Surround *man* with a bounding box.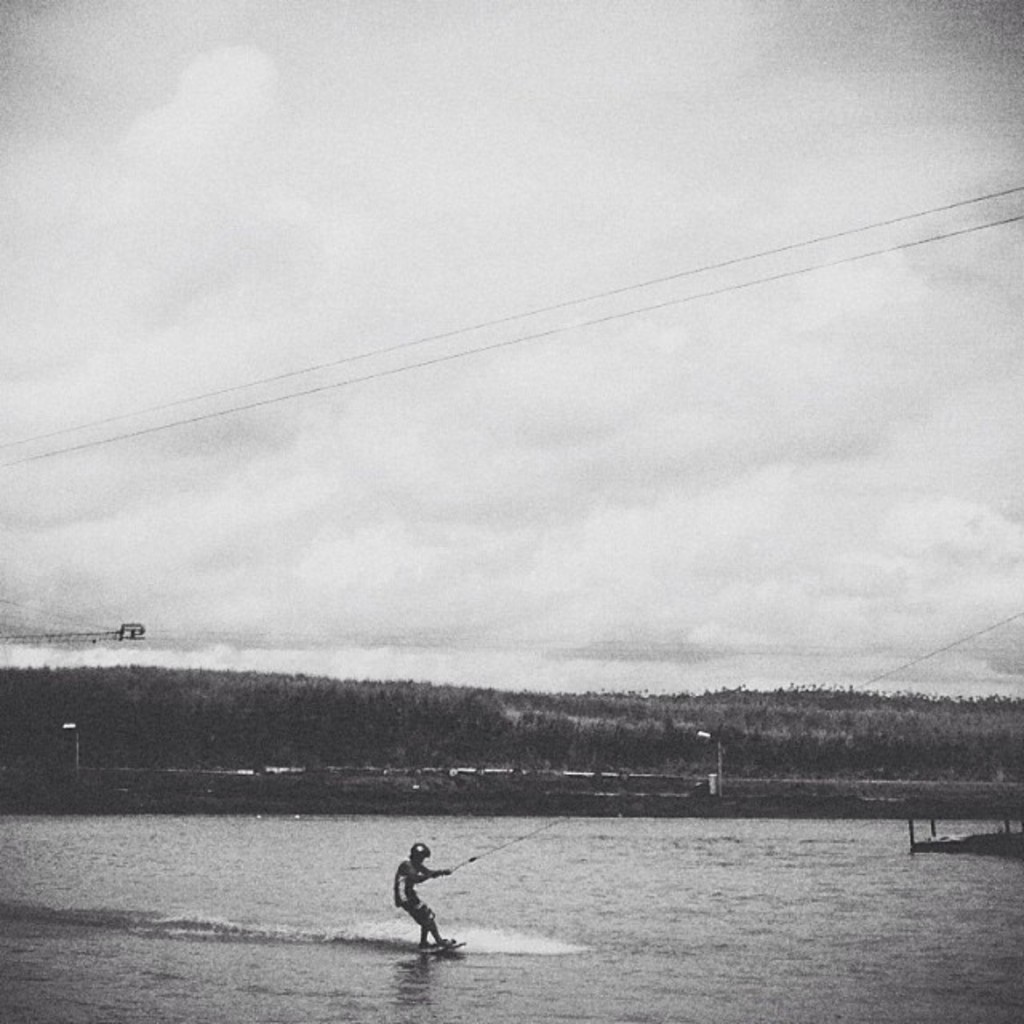
382,850,482,971.
